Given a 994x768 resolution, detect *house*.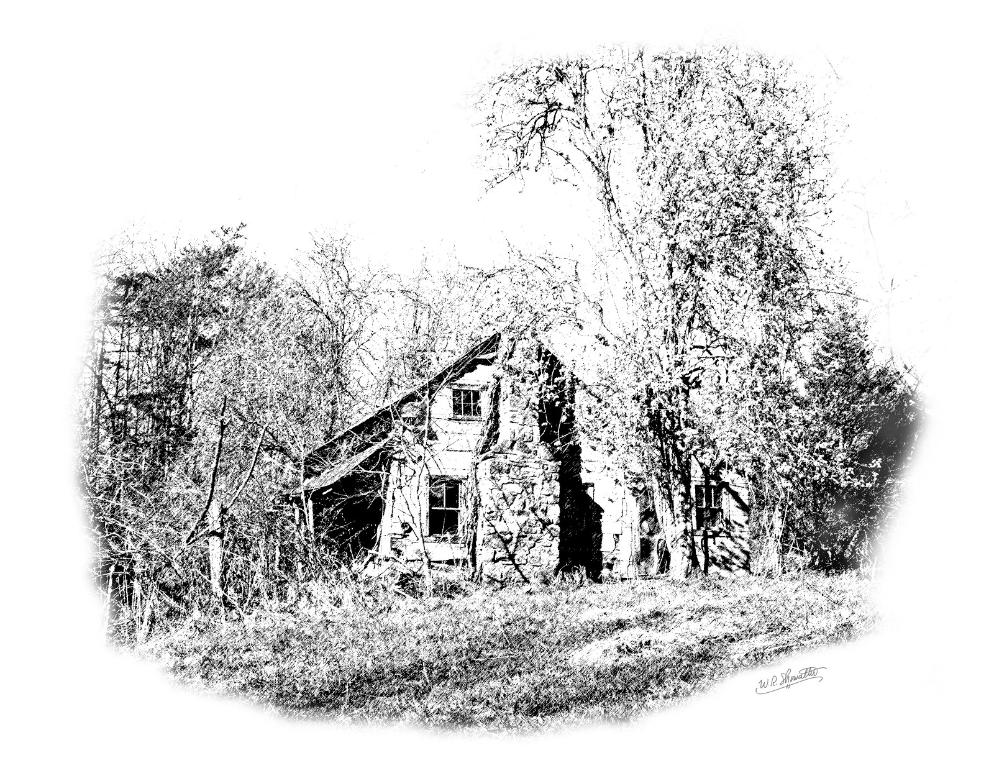
region(265, 315, 760, 600).
